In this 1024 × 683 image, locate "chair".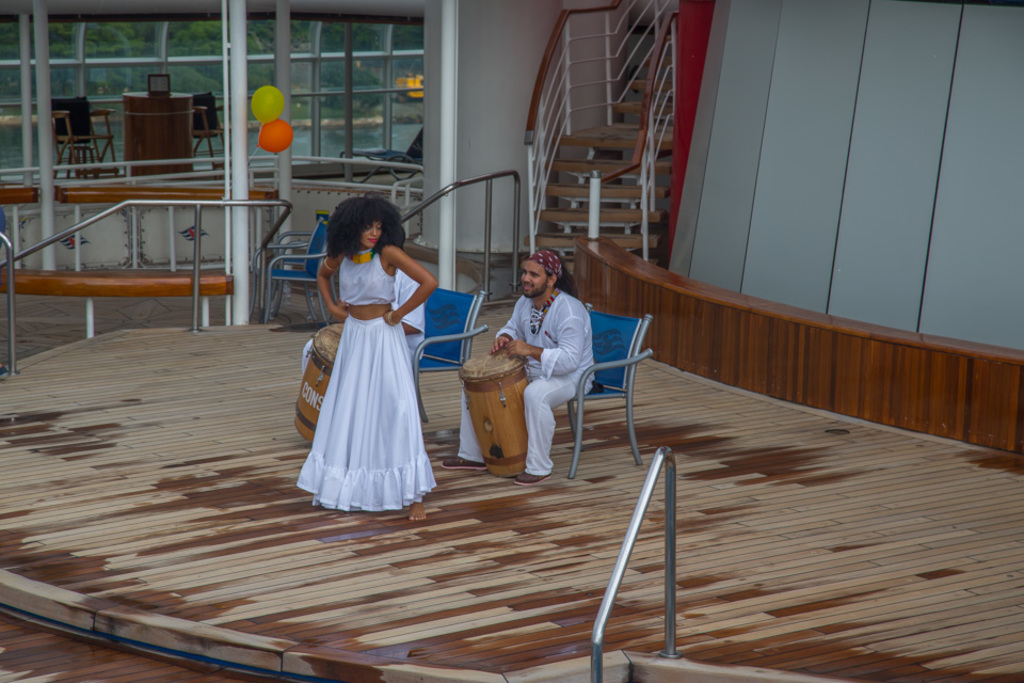
Bounding box: l=569, t=298, r=667, b=475.
